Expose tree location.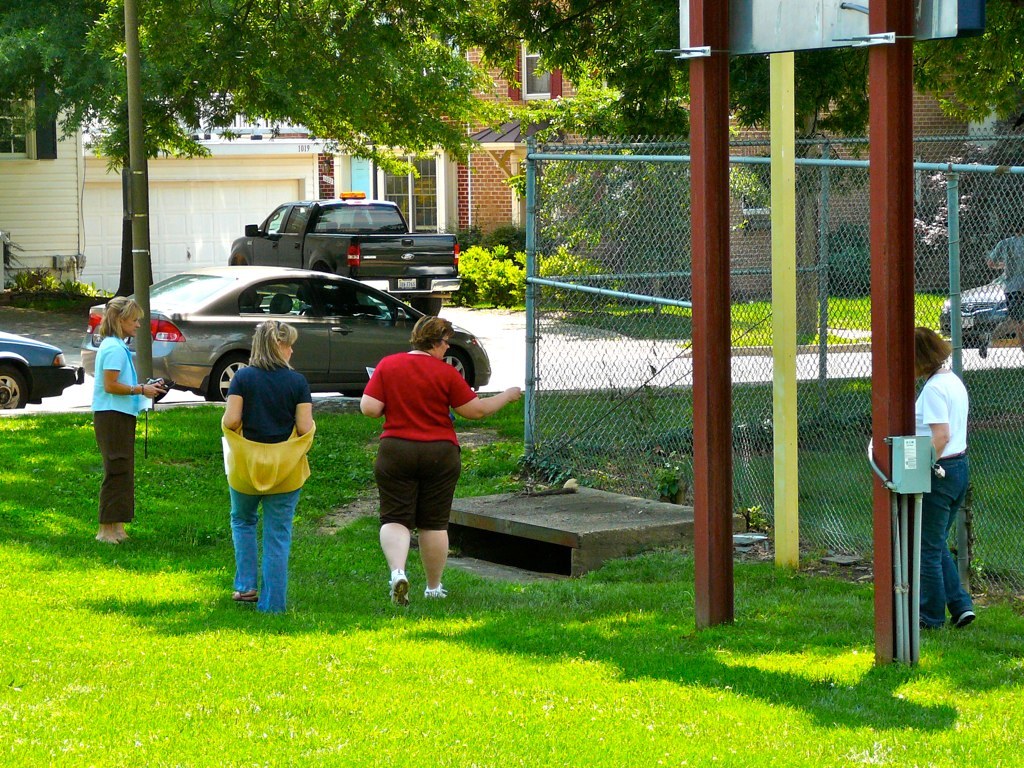
Exposed at BBox(0, 0, 507, 295).
